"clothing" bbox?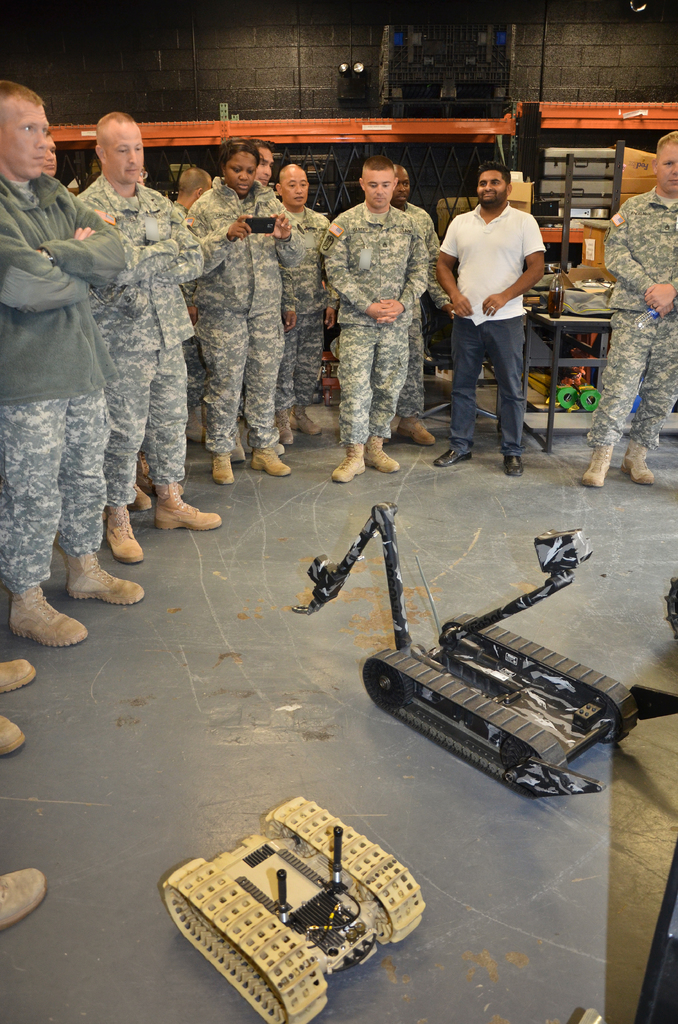
<box>191,180,298,452</box>
